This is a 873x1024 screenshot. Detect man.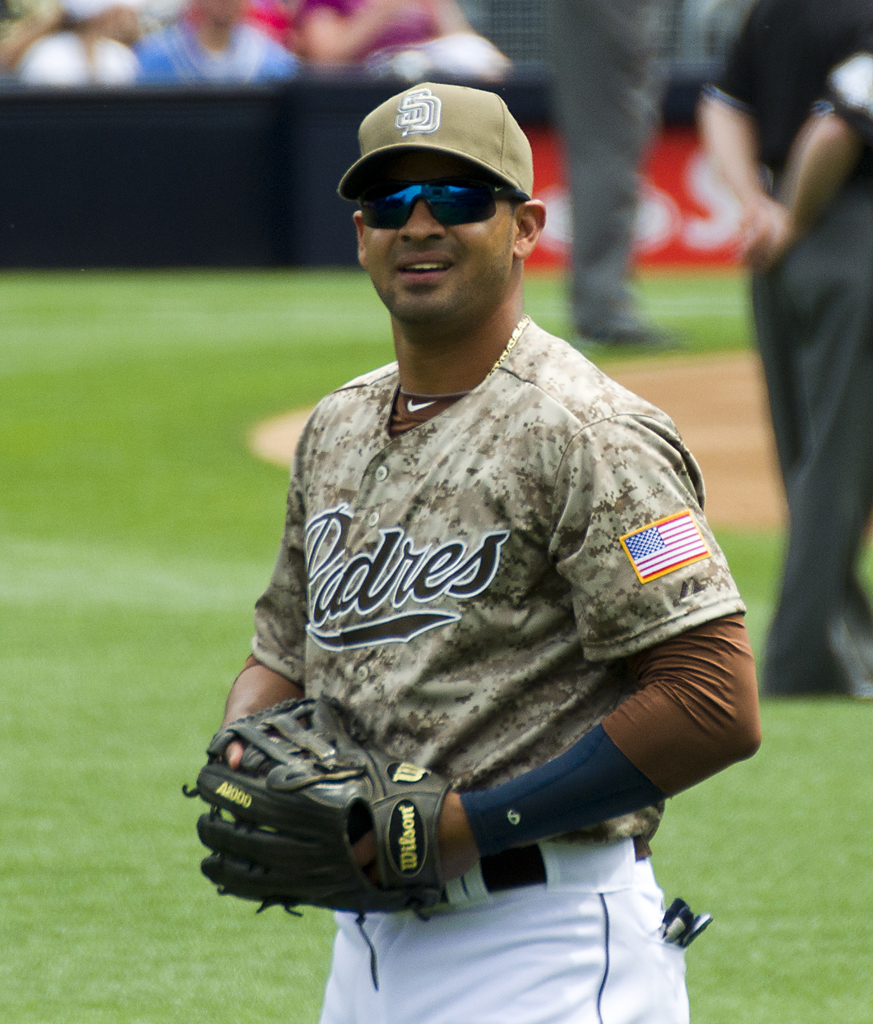
bbox(192, 85, 765, 1023).
